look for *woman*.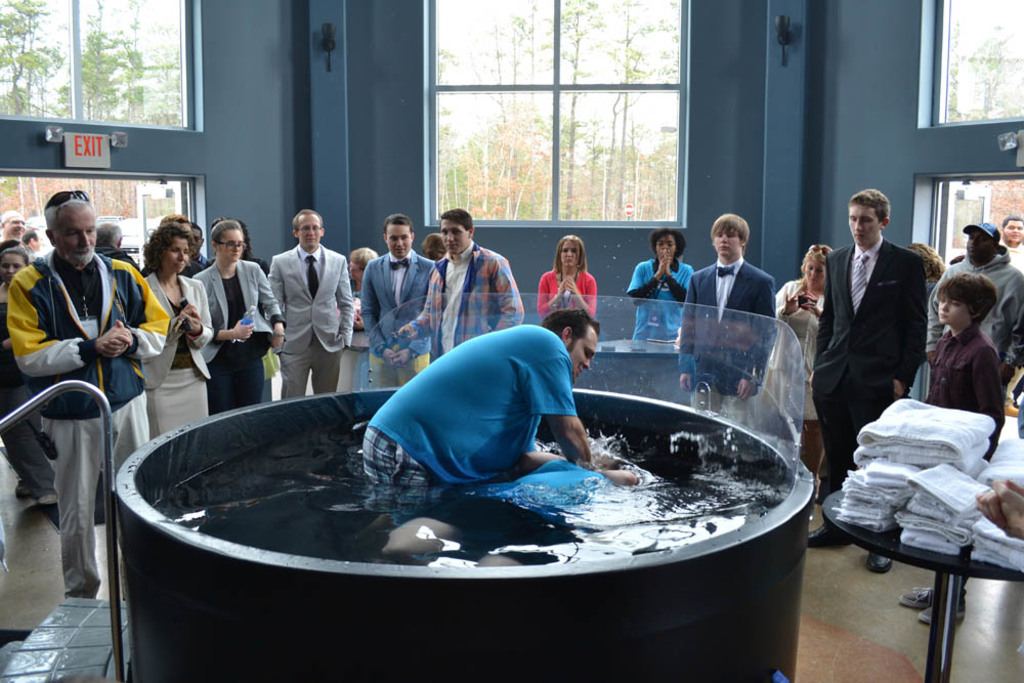
Found: x1=144, y1=226, x2=214, y2=437.
